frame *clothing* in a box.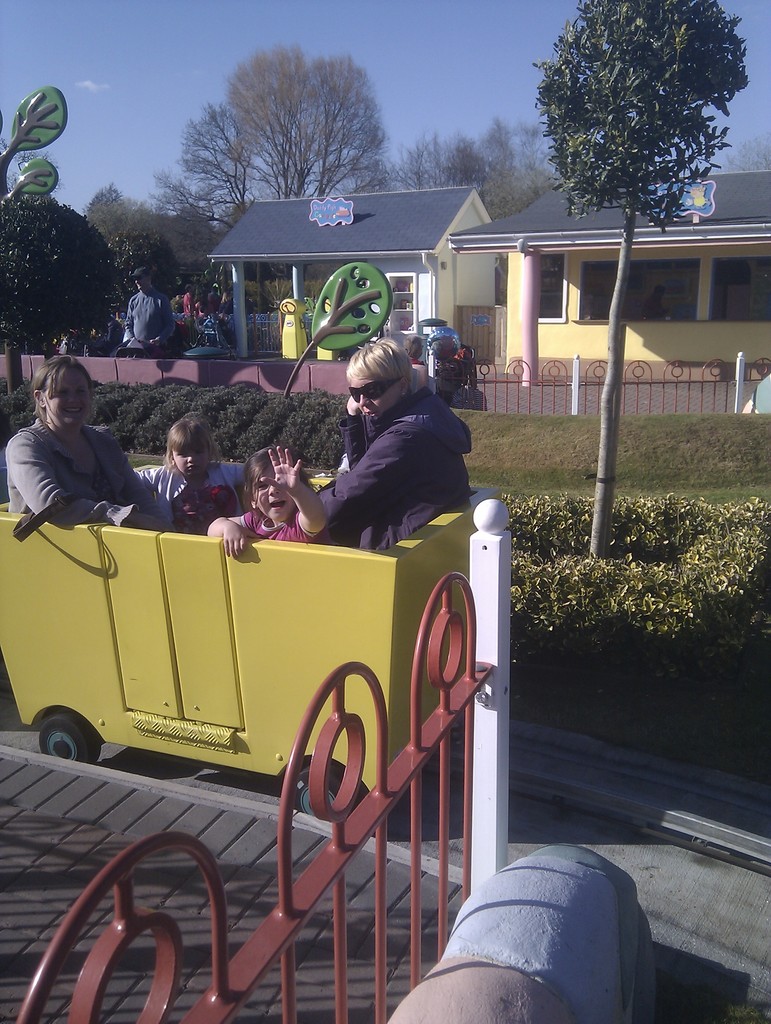
[x1=412, y1=359, x2=427, y2=371].
